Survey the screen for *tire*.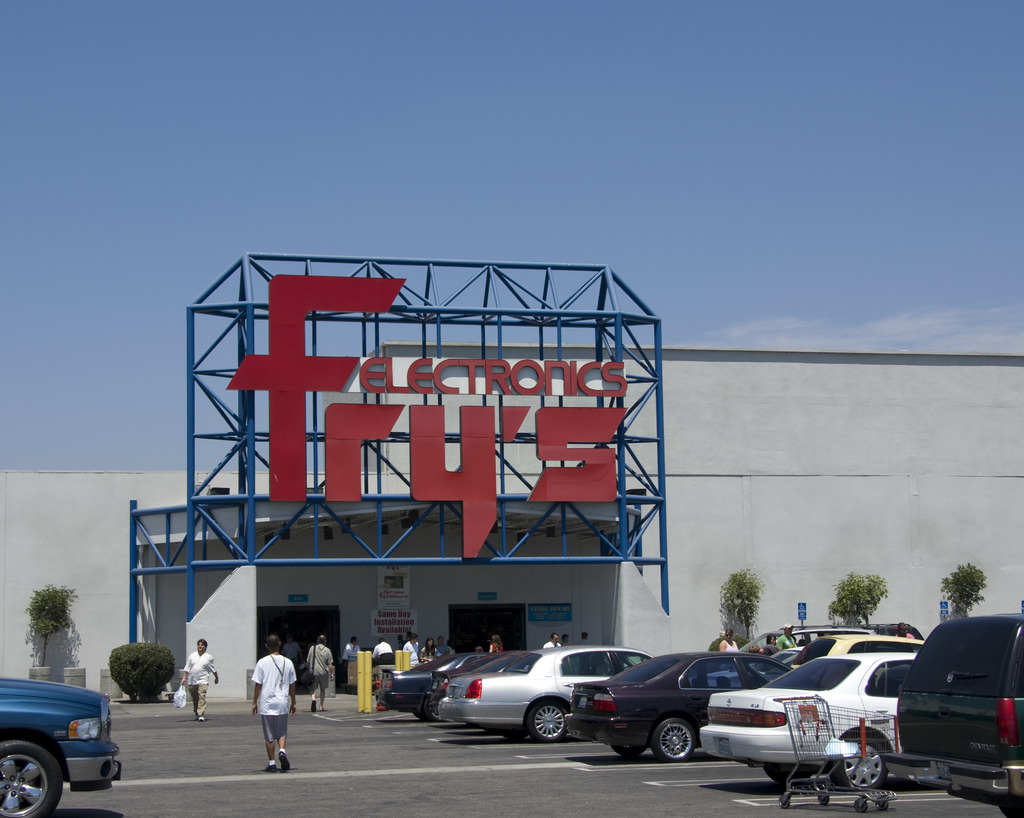
Survey found: (761,762,810,787).
